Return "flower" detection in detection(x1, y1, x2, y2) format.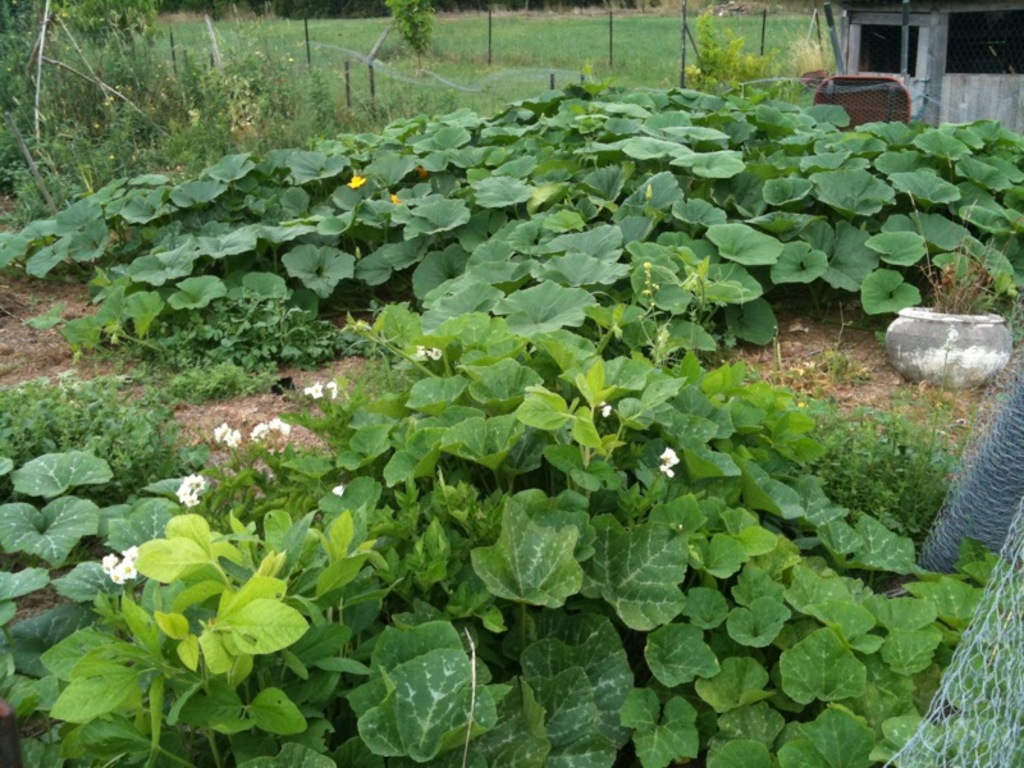
detection(102, 552, 132, 590).
